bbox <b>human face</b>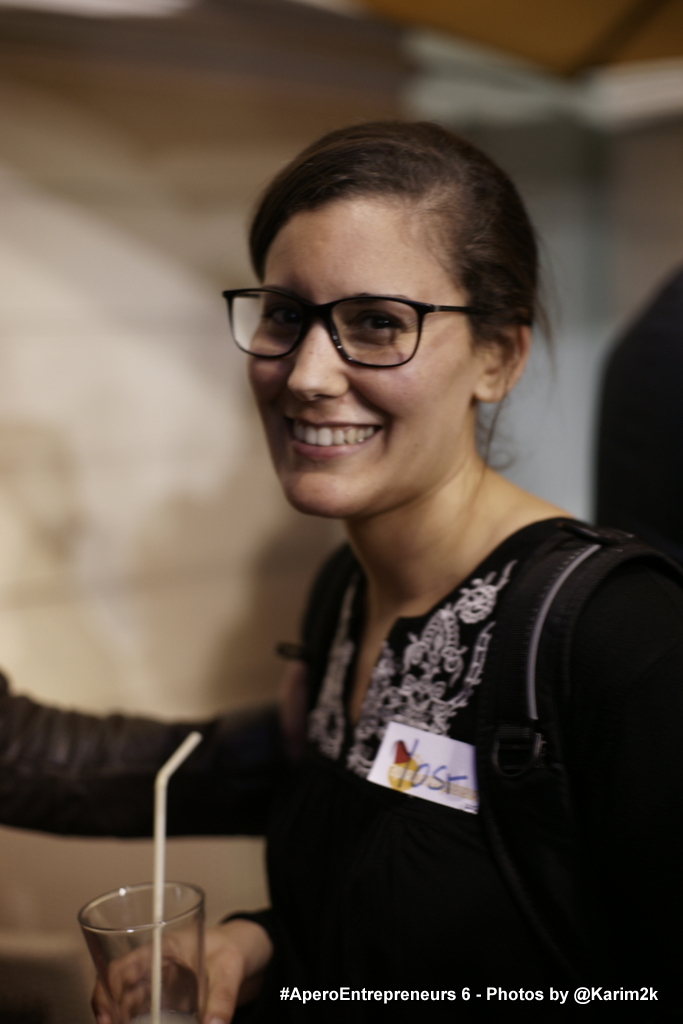
<bbox>249, 192, 468, 511</bbox>
